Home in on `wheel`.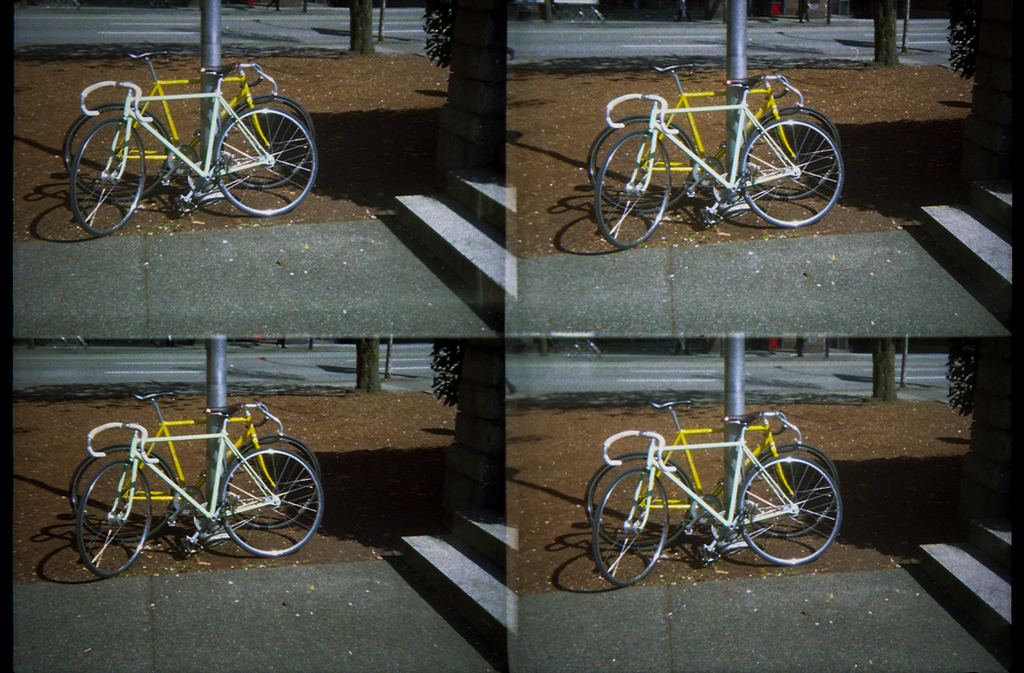
Homed in at region(597, 129, 679, 253).
